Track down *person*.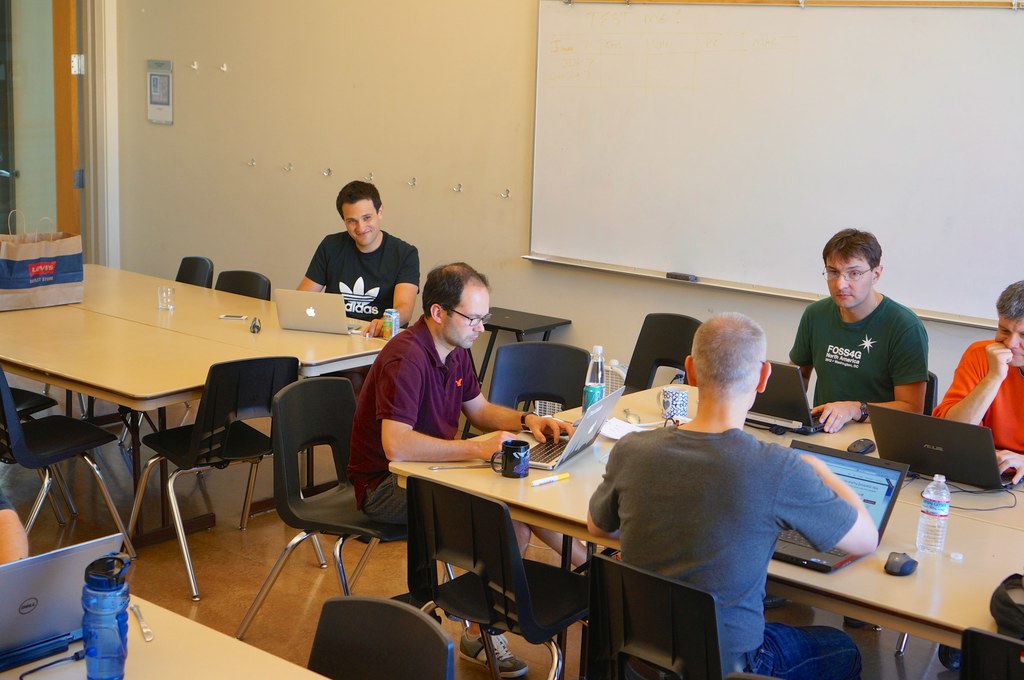
Tracked to (932,282,1023,459).
